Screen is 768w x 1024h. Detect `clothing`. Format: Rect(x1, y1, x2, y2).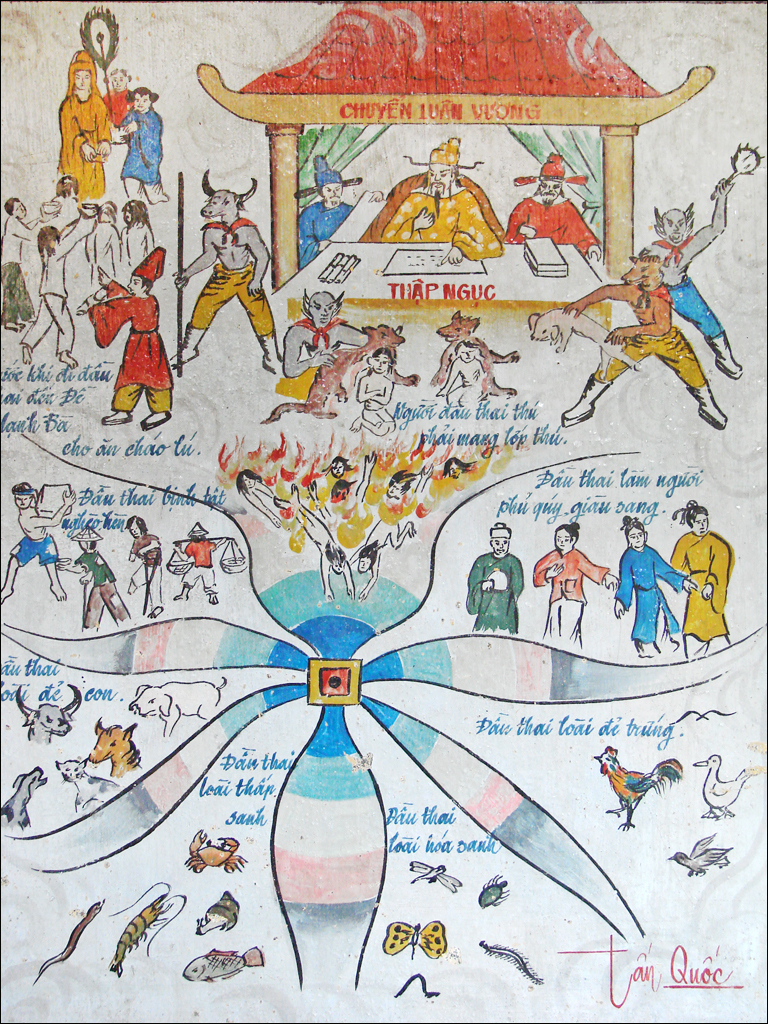
Rect(502, 194, 603, 253).
